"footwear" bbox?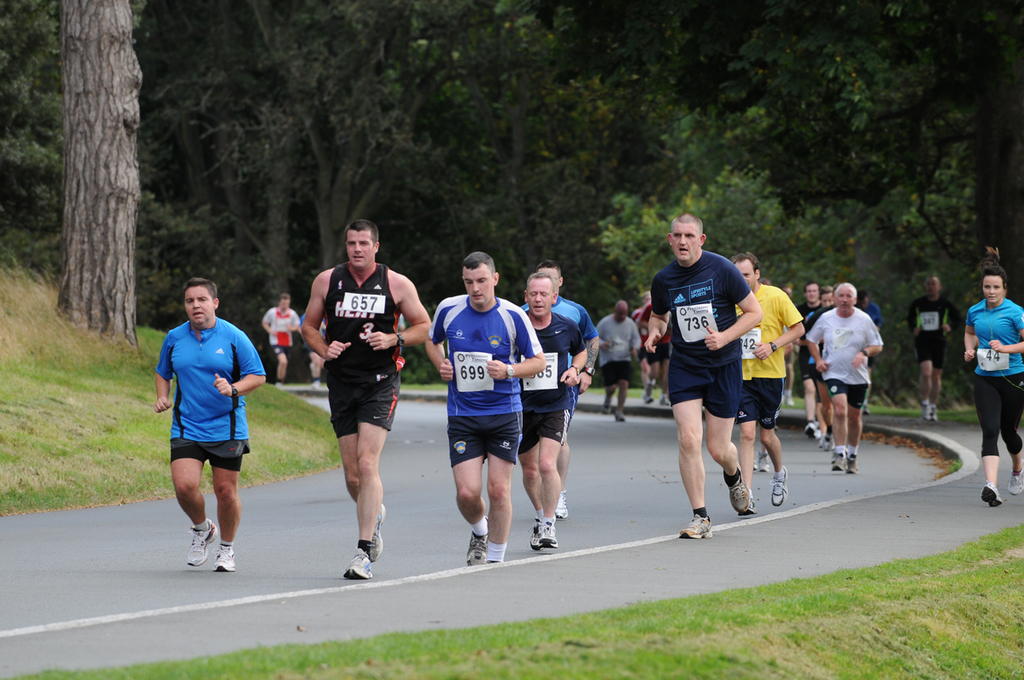
bbox=(983, 482, 1002, 507)
